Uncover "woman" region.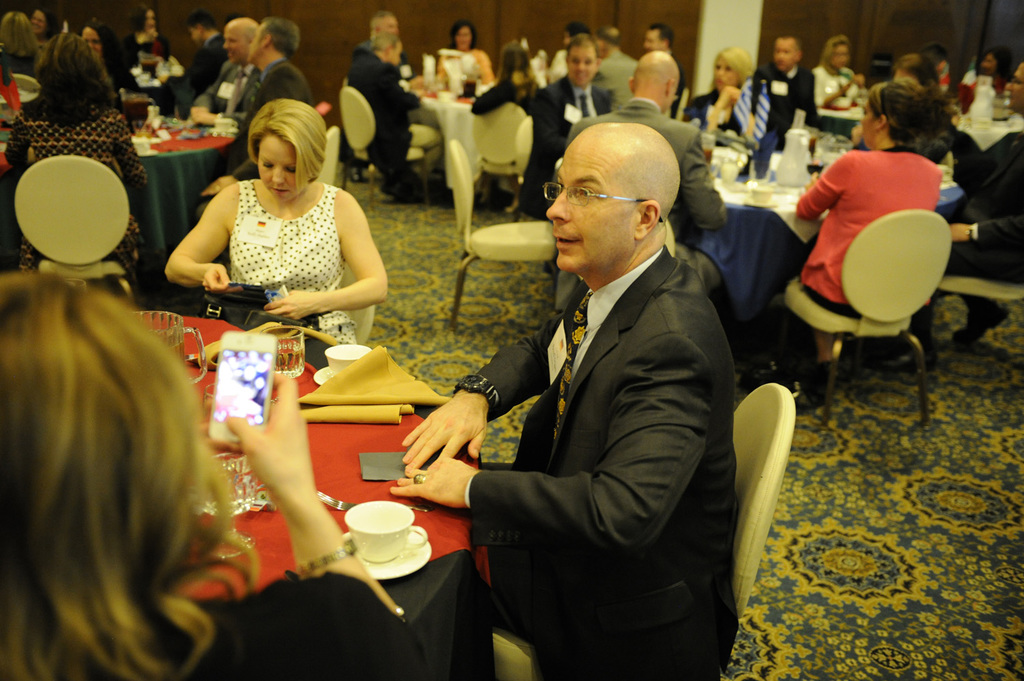
Uncovered: [left=431, top=20, right=492, bottom=86].
